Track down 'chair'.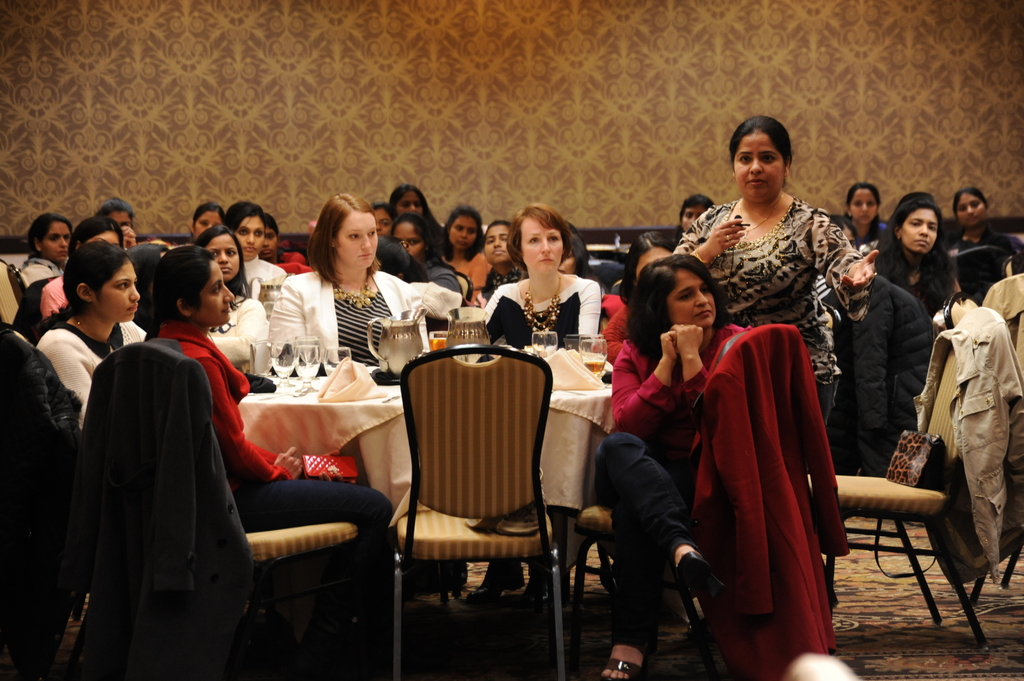
Tracked to l=394, t=338, r=588, b=667.
